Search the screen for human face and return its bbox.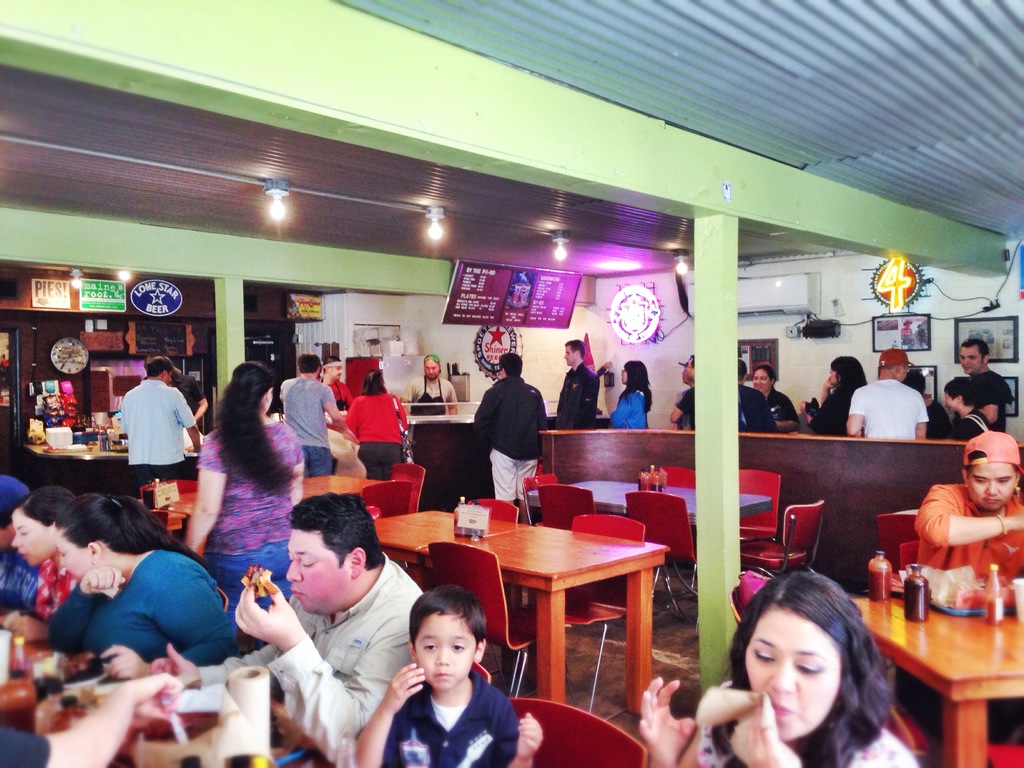
Found: crop(682, 361, 692, 378).
